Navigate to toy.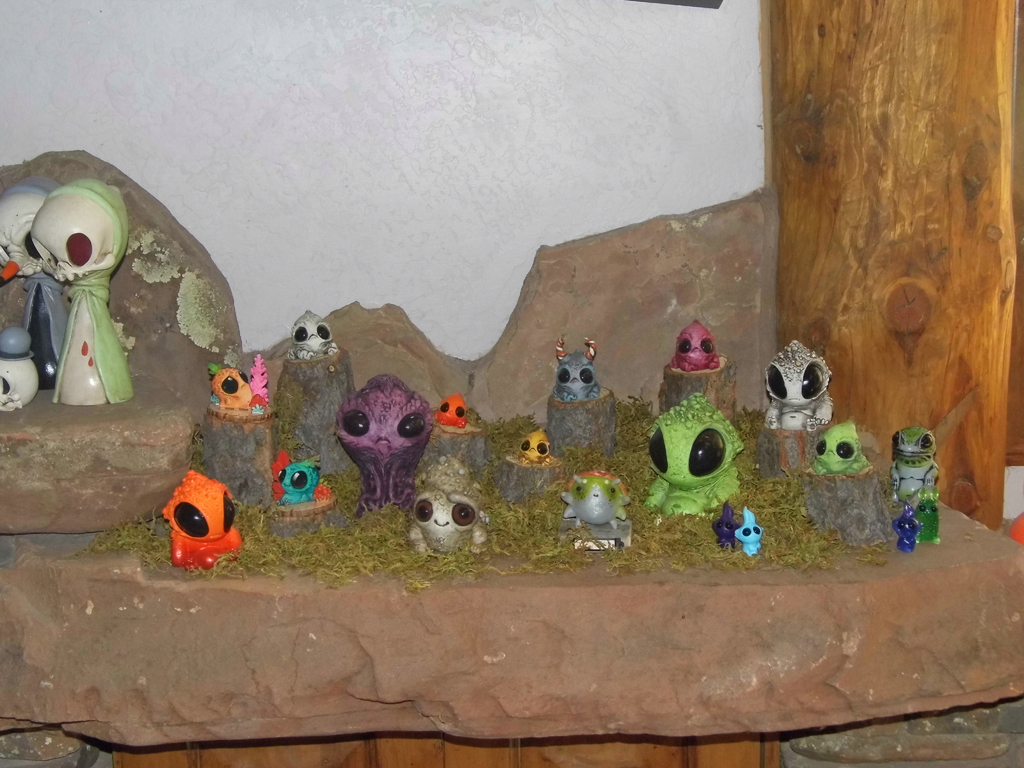
Navigation target: <box>813,426,871,475</box>.
